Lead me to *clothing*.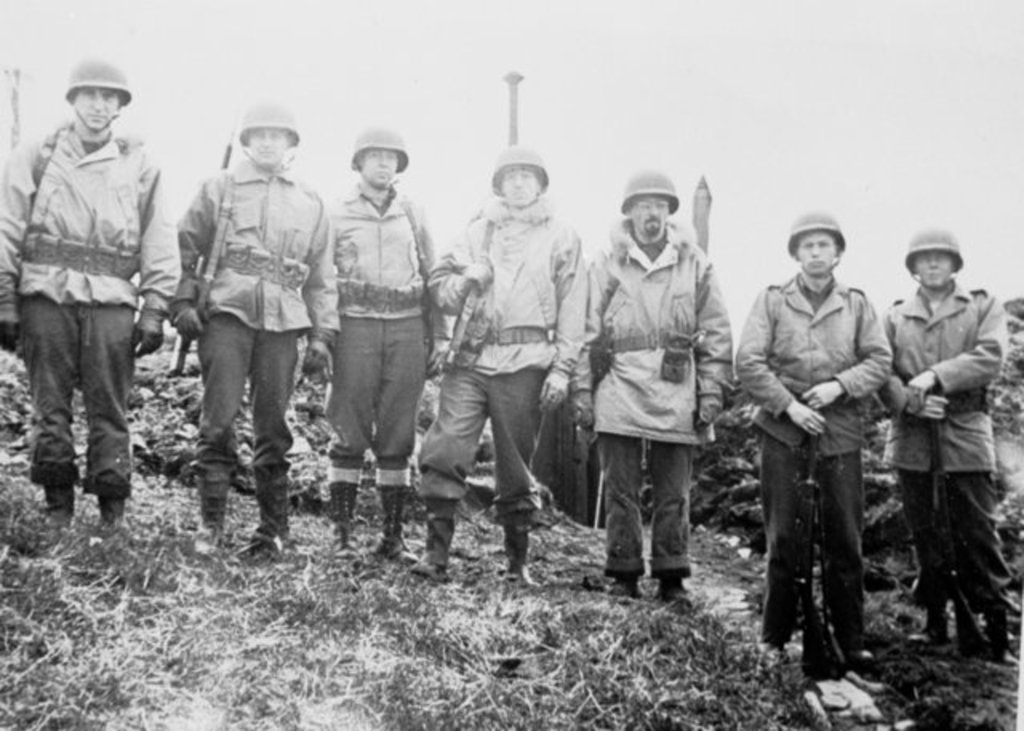
Lead to (426, 189, 594, 529).
